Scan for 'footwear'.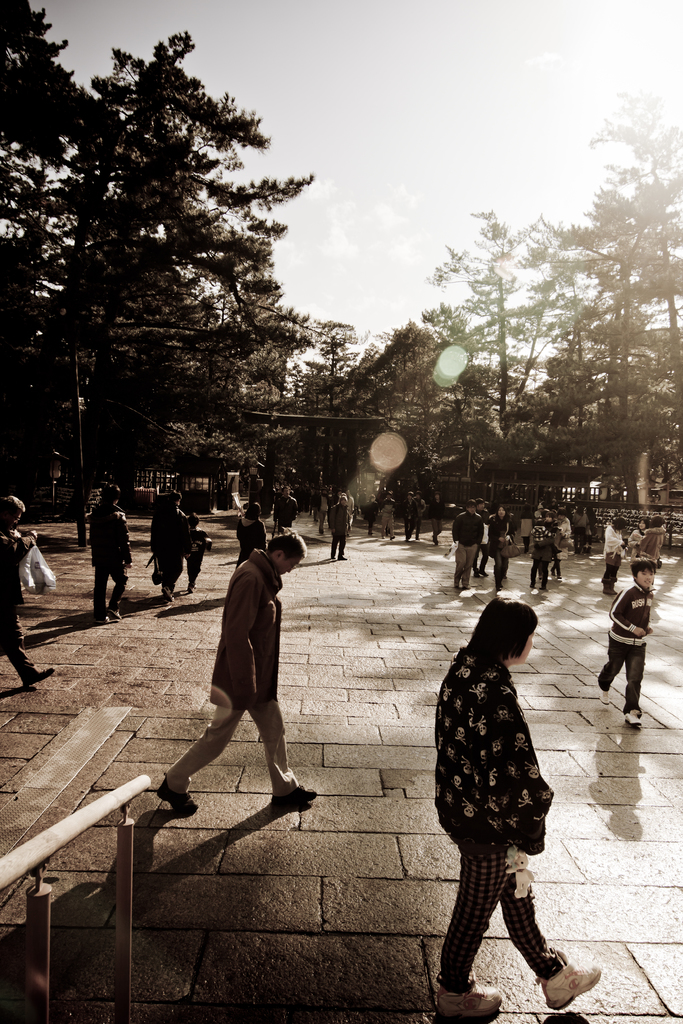
Scan result: (597,687,613,708).
